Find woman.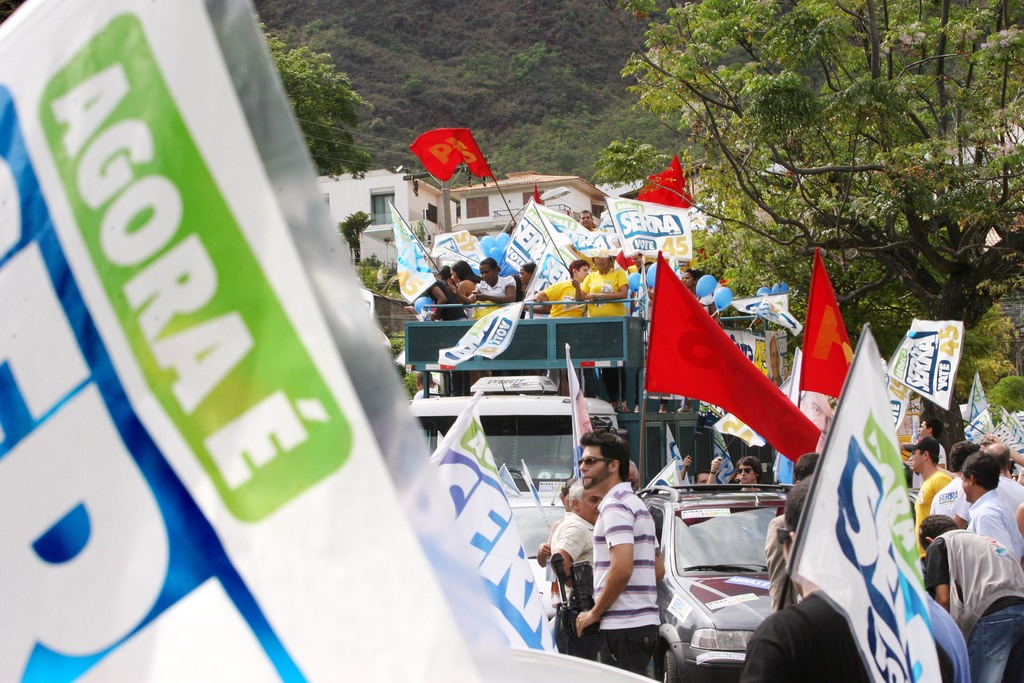
x1=452, y1=257, x2=485, y2=316.
